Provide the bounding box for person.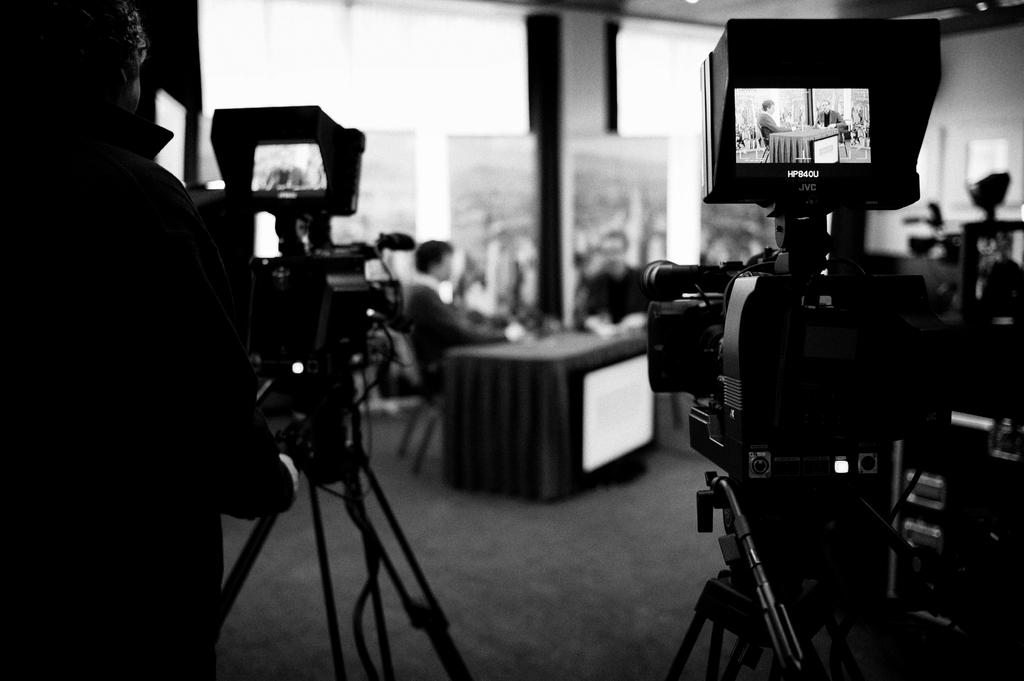
locate(0, 0, 307, 680).
